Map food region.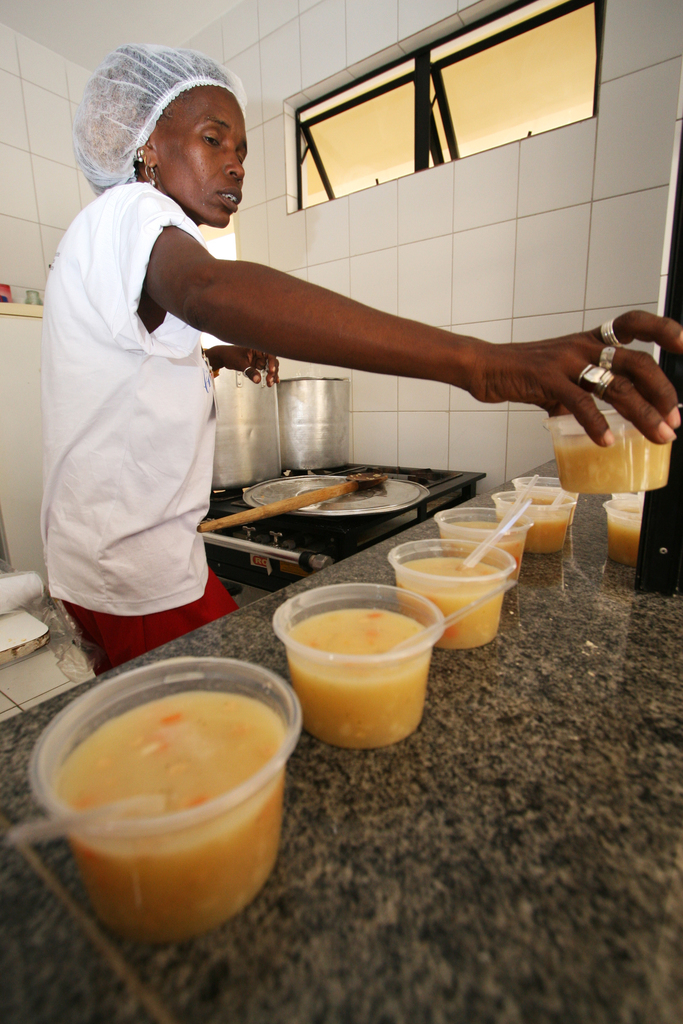
Mapped to (43,673,317,913).
